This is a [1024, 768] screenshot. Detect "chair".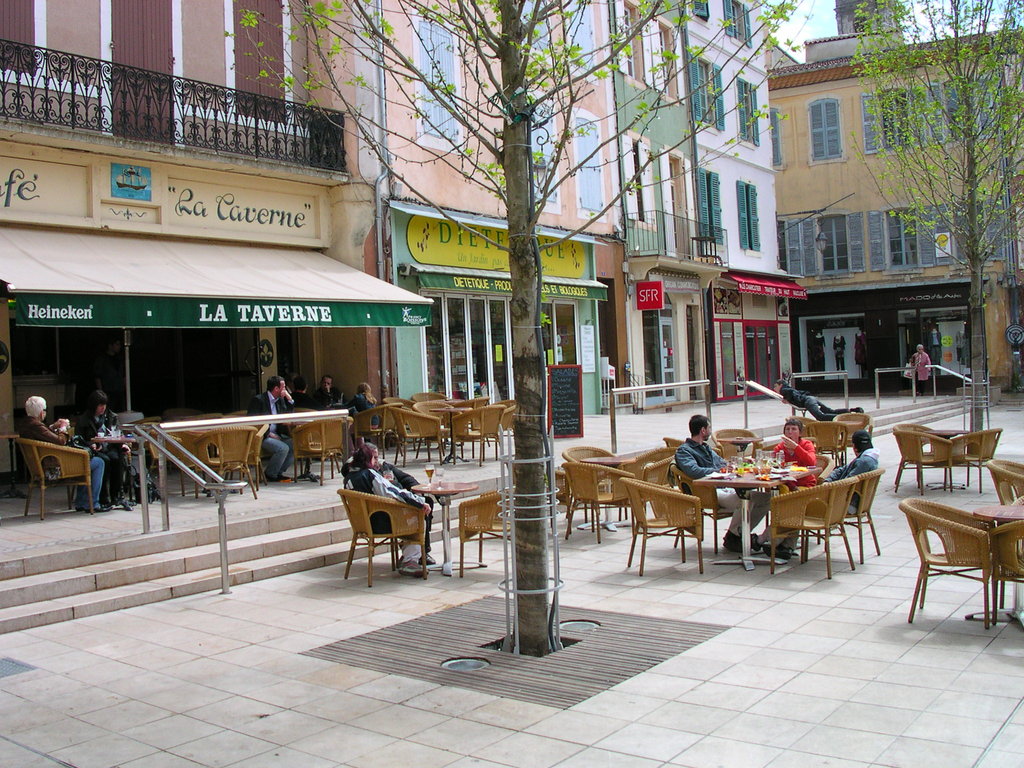
810 468 879 561.
